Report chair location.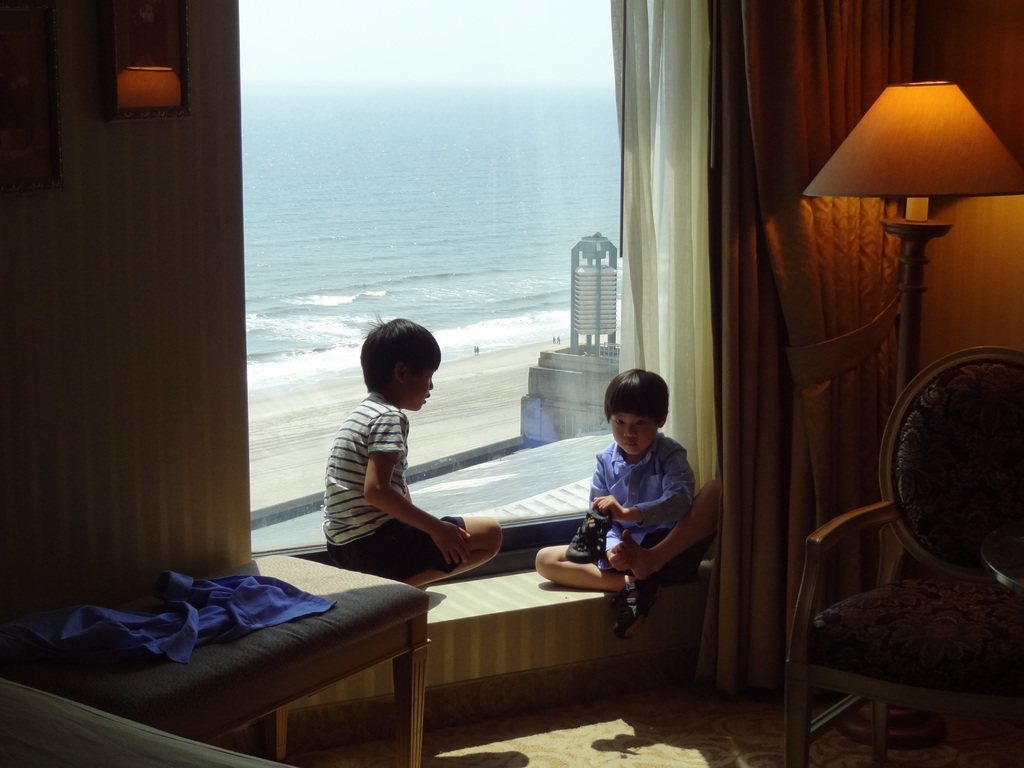
Report: <region>778, 462, 1009, 767</region>.
